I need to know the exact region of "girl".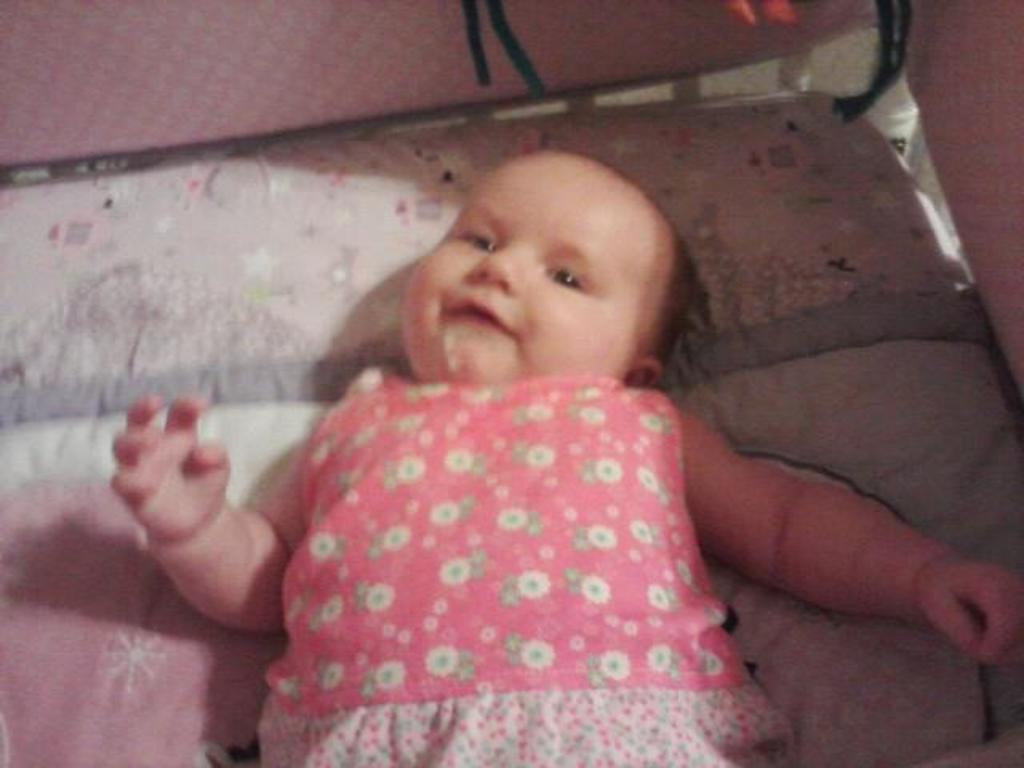
Region: x1=109 y1=146 x2=1022 y2=766.
